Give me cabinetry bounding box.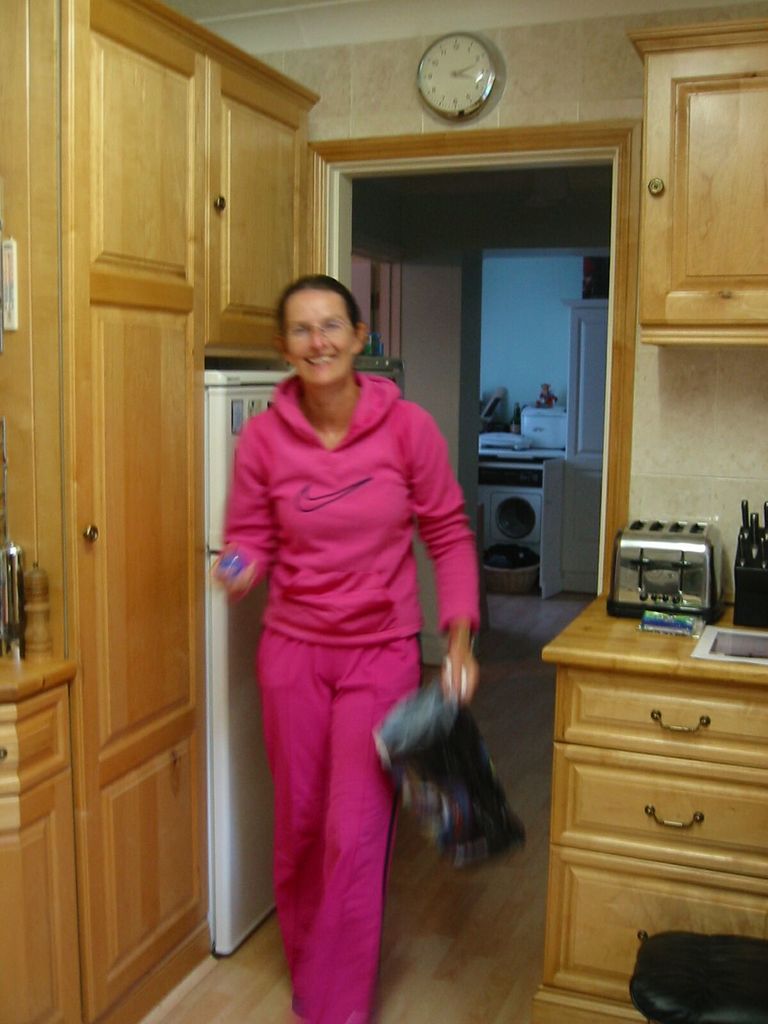
(0, 637, 102, 1019).
